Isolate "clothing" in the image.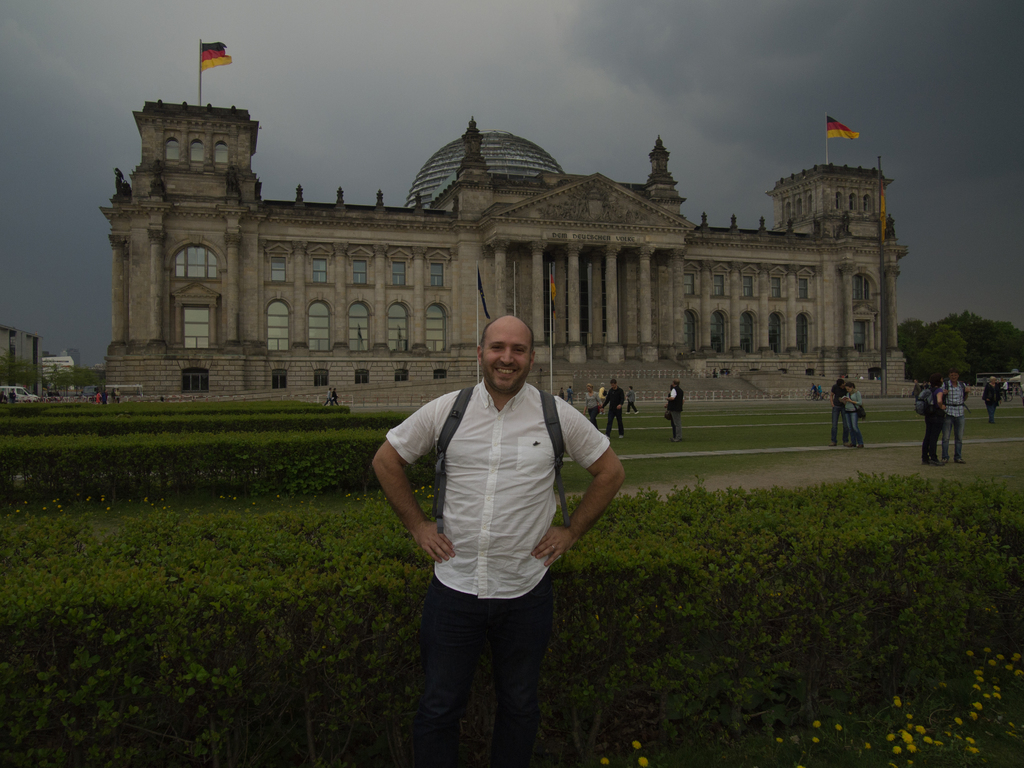
Isolated region: locate(846, 390, 858, 445).
